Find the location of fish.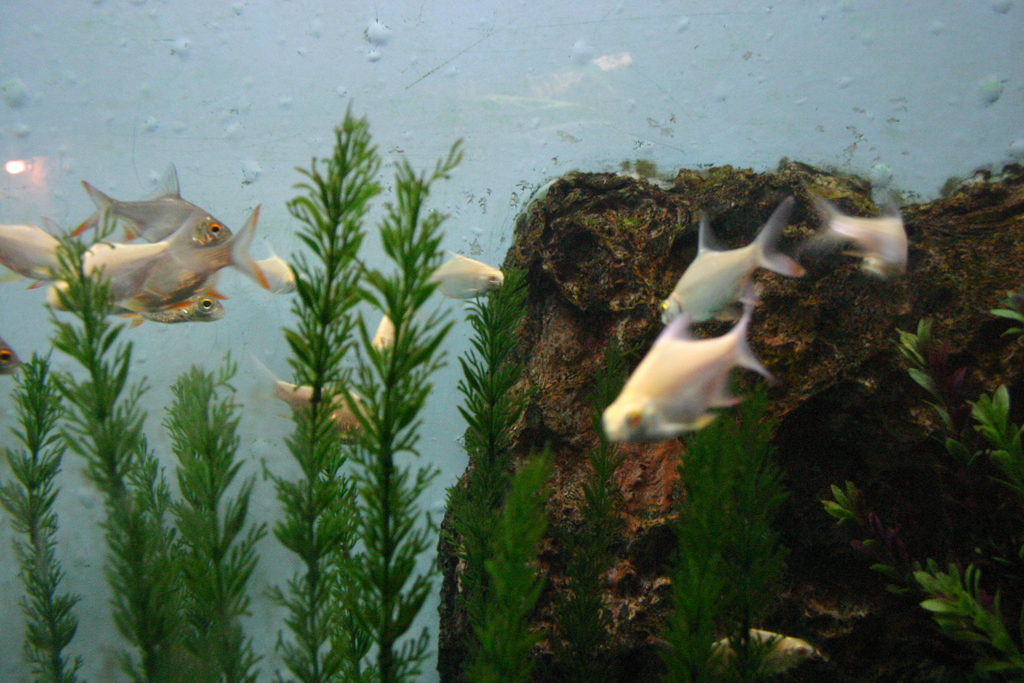
Location: region(598, 283, 774, 446).
